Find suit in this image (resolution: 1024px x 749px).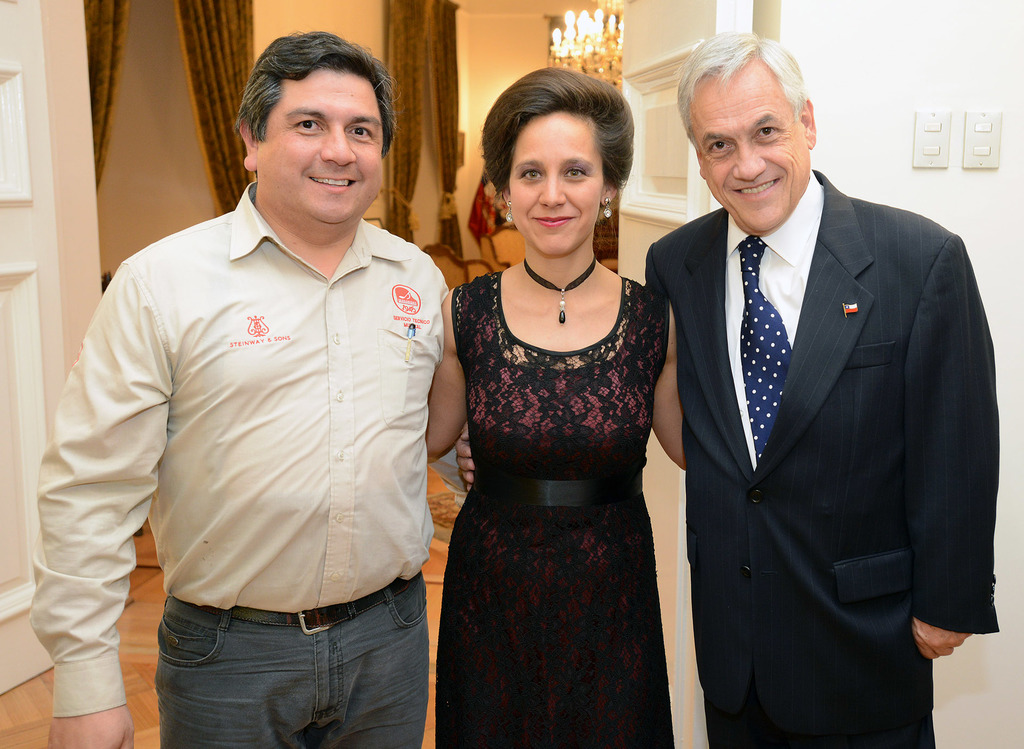
(left=640, top=51, right=991, bottom=748).
